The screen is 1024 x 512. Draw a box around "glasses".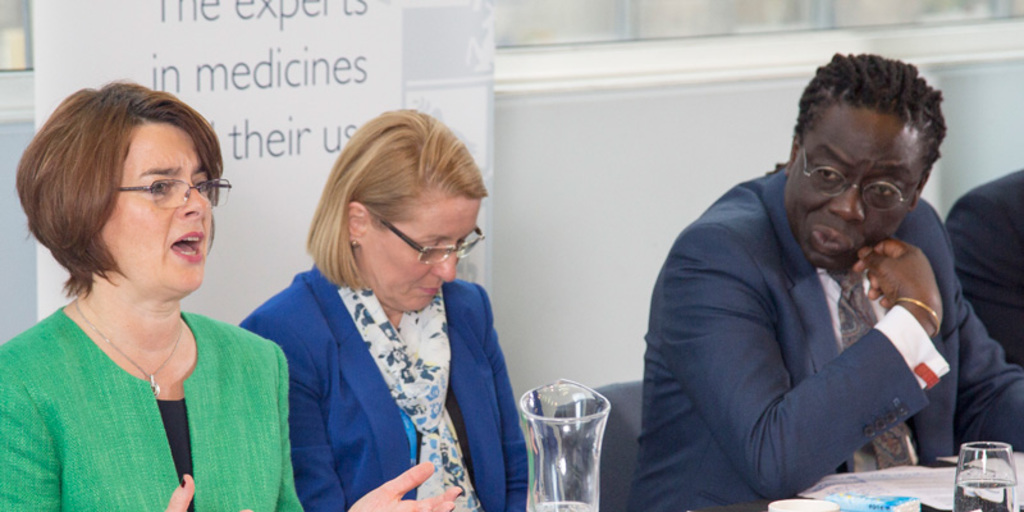
[379,216,483,266].
